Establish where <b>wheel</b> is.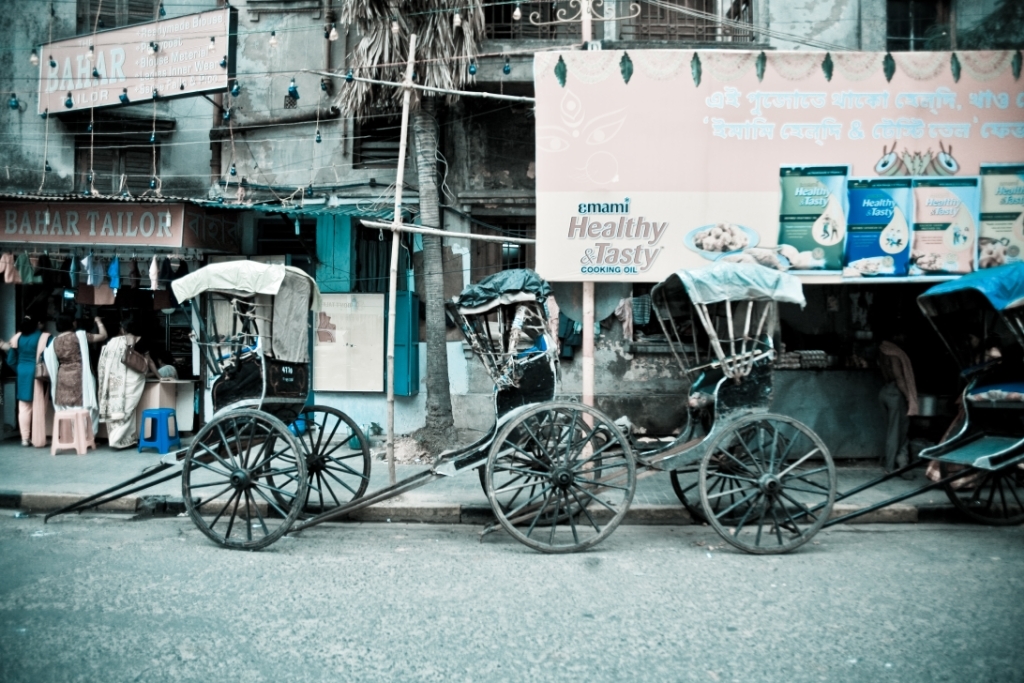
Established at bbox=[183, 409, 310, 551].
